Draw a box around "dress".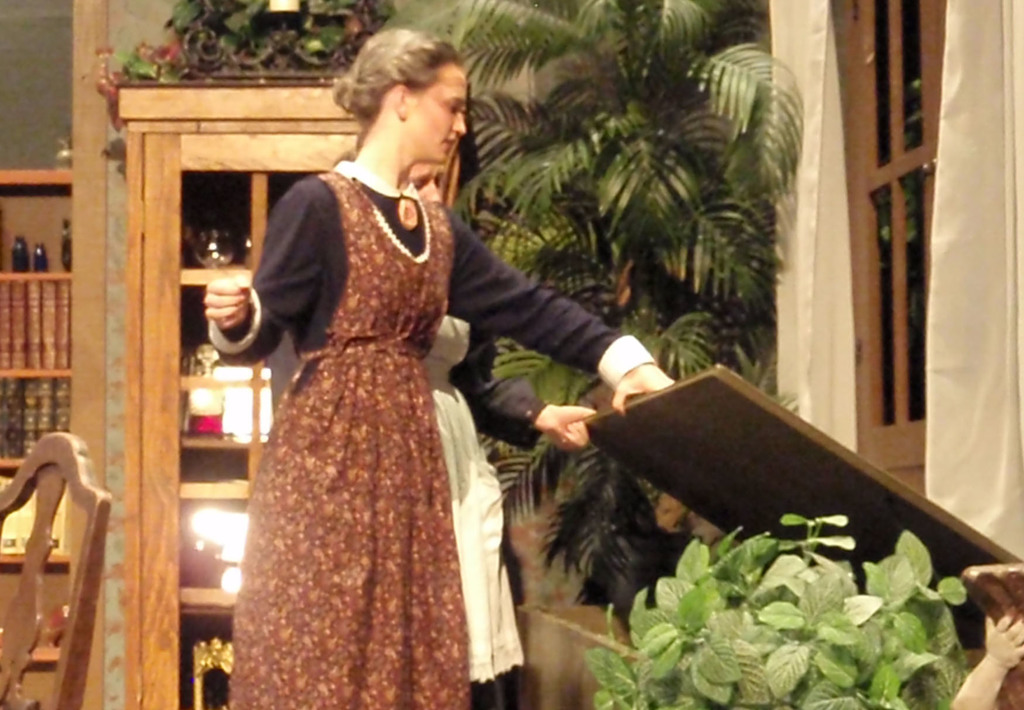
left=420, top=315, right=551, bottom=682.
